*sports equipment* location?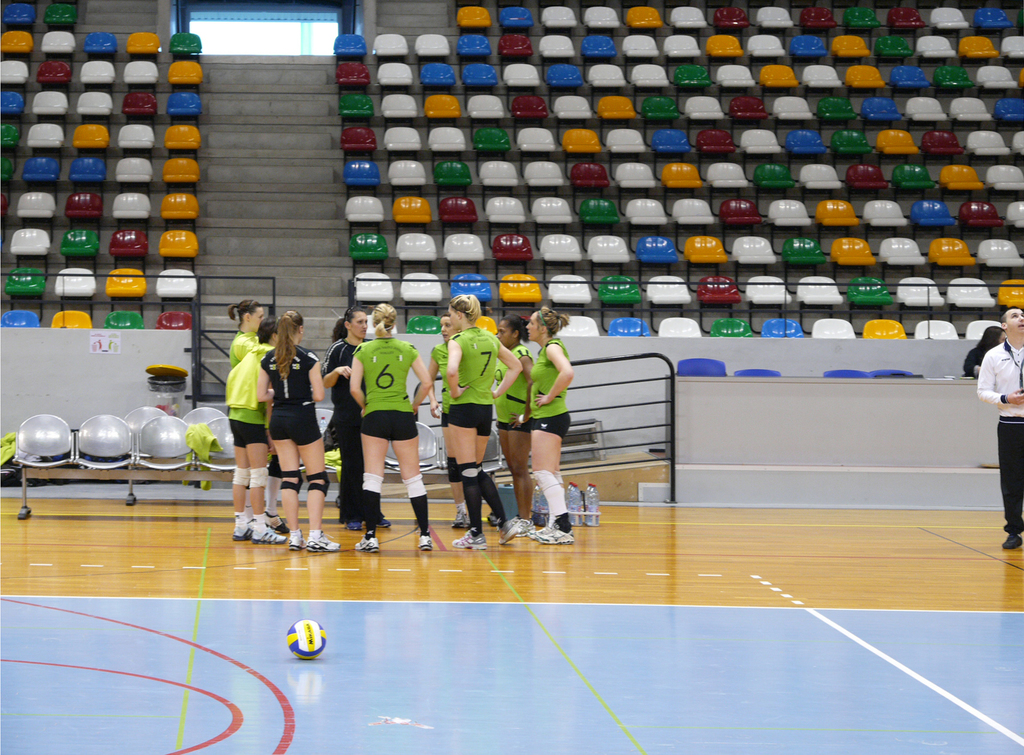
locate(357, 531, 383, 555)
